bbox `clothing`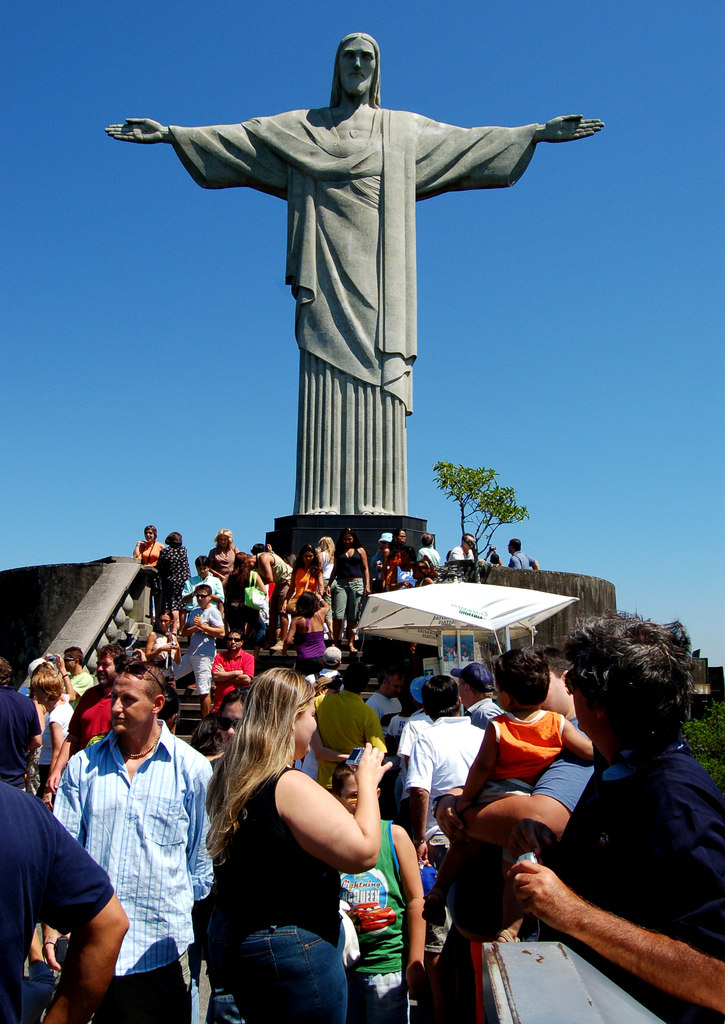
[535,727,596,855]
